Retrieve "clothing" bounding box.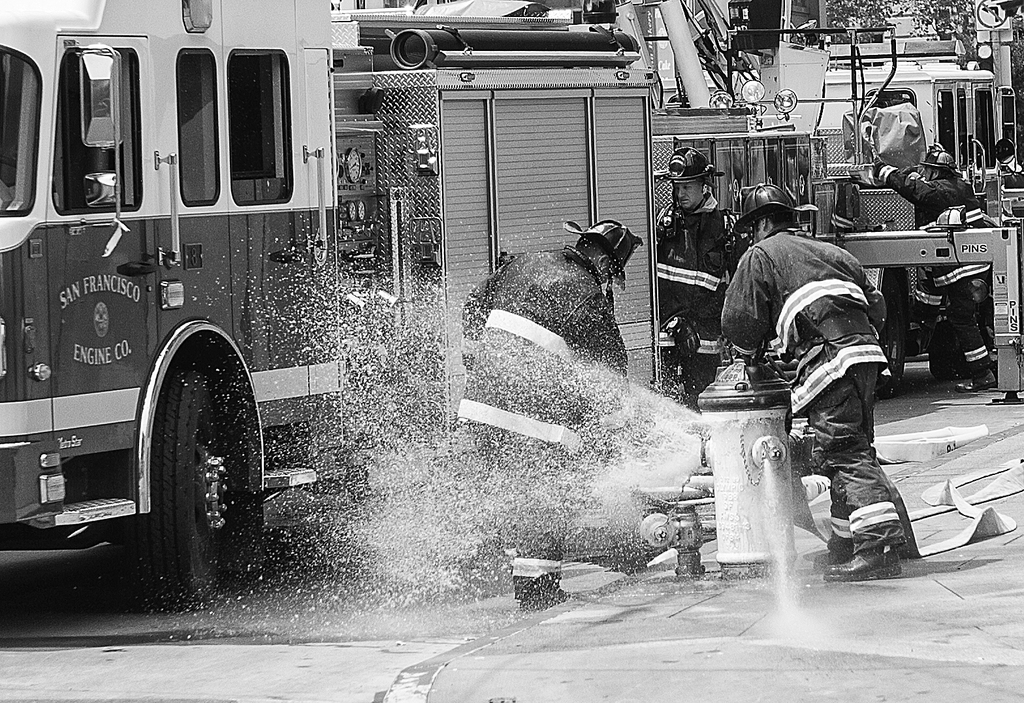
Bounding box: left=996, top=154, right=1023, bottom=188.
